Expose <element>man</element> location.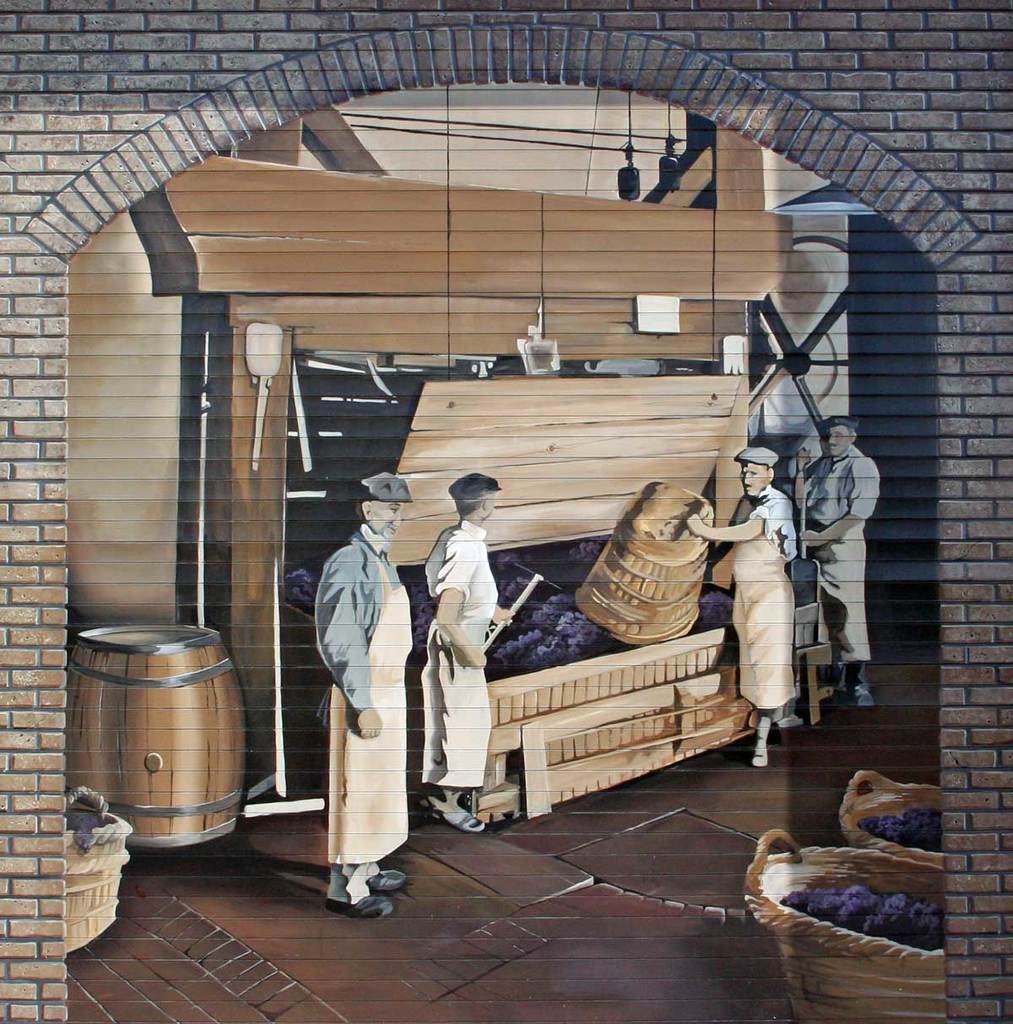
Exposed at [x1=683, y1=447, x2=801, y2=767].
